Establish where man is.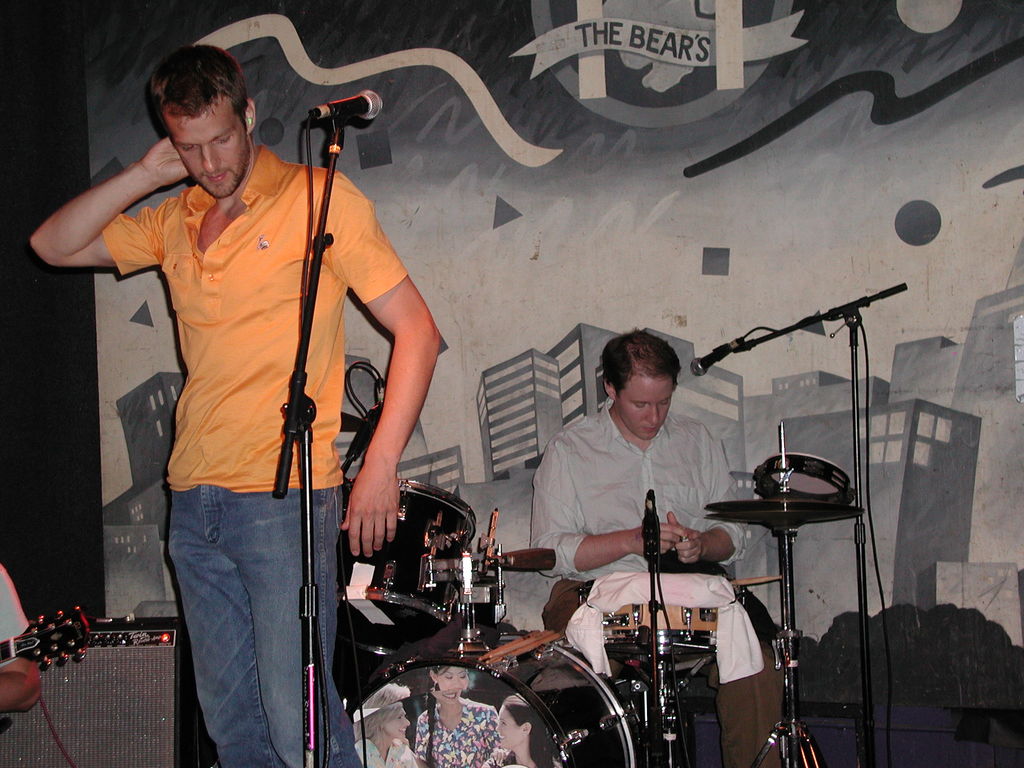
Established at [left=530, top=325, right=789, bottom=767].
